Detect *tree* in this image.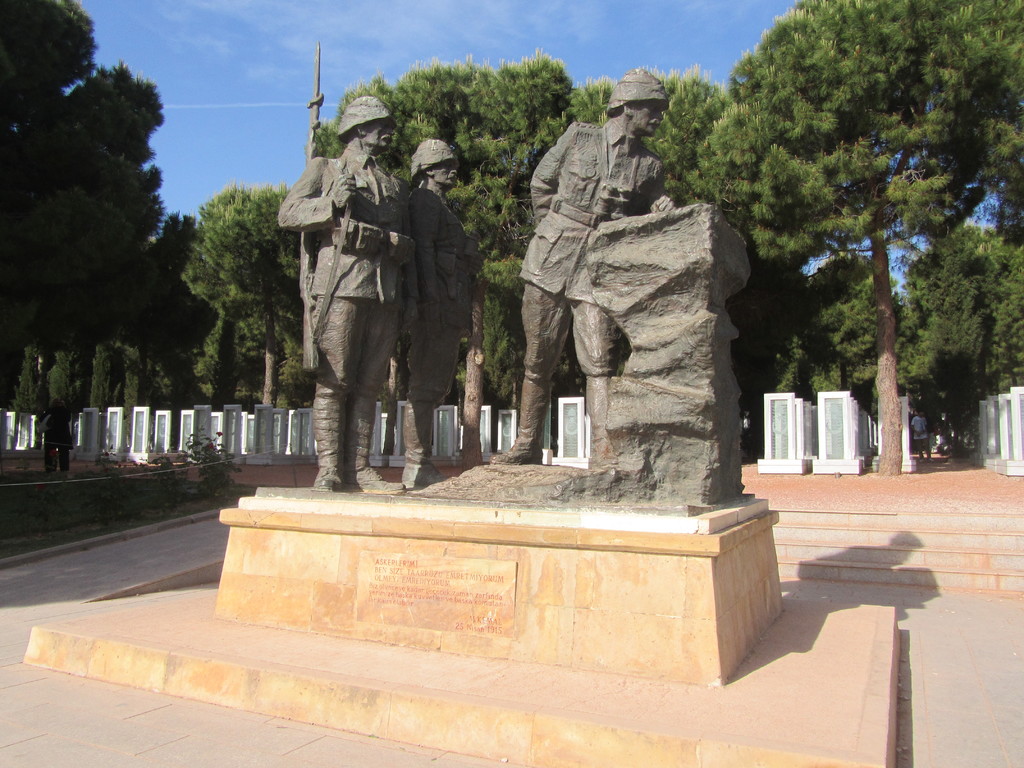
Detection: 0/0/165/463.
